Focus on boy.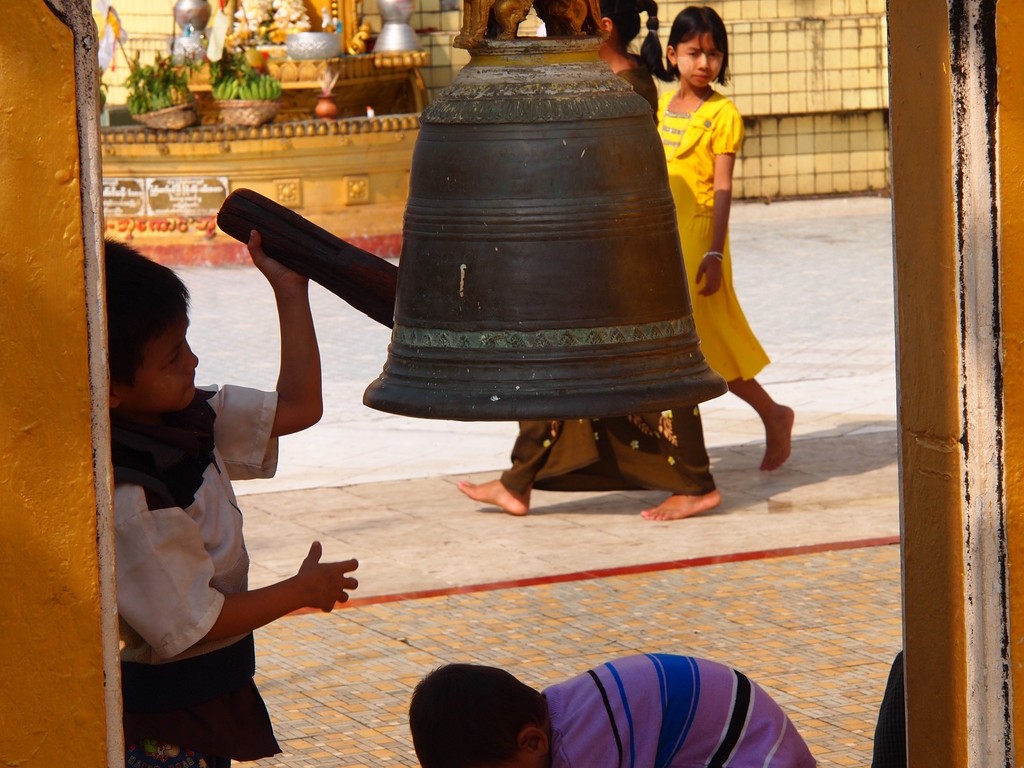
Focused at 106, 226, 358, 767.
